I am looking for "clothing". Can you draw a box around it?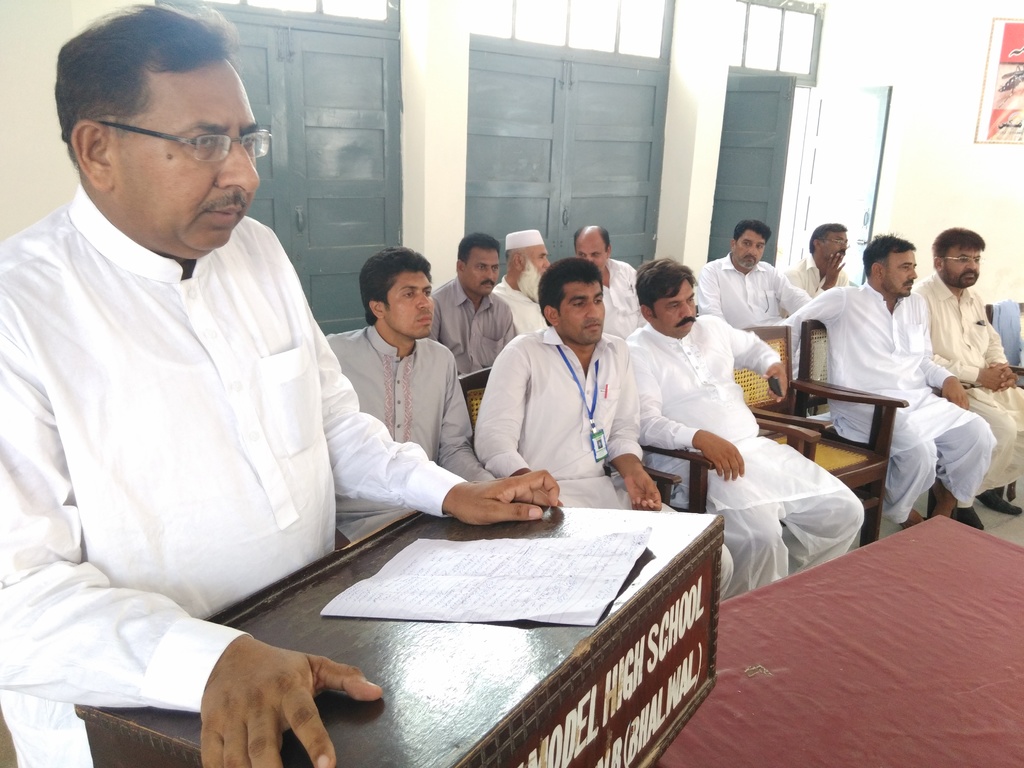
Sure, the bounding box is [426,280,515,379].
